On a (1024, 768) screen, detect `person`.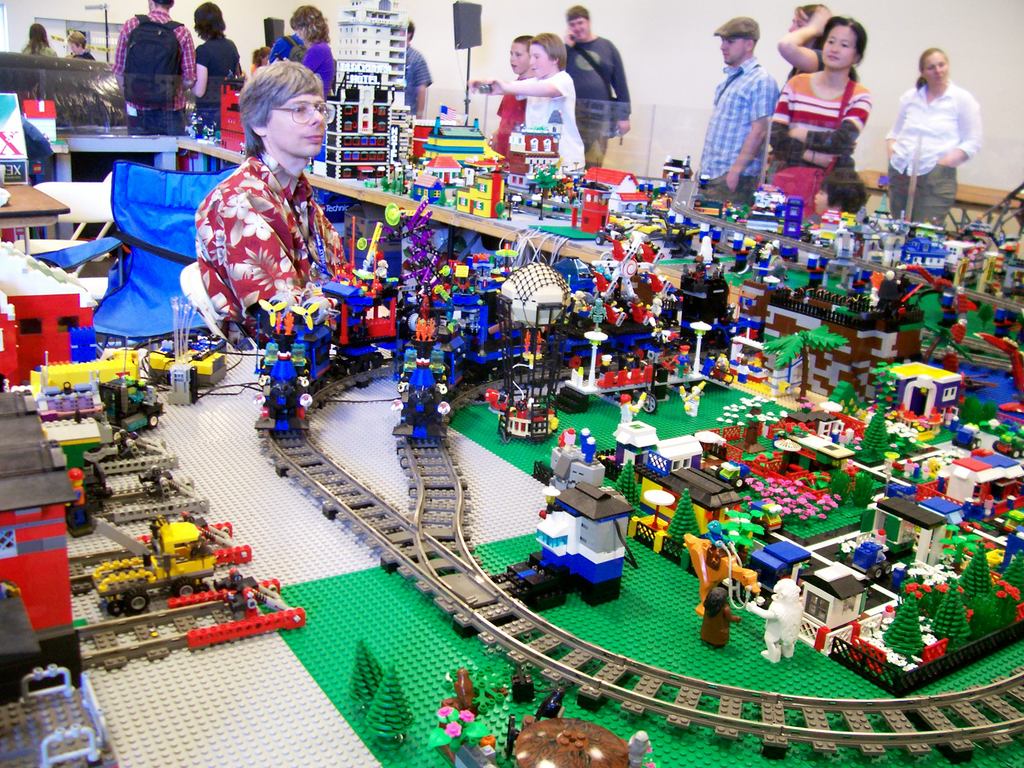
BBox(106, 0, 197, 135).
